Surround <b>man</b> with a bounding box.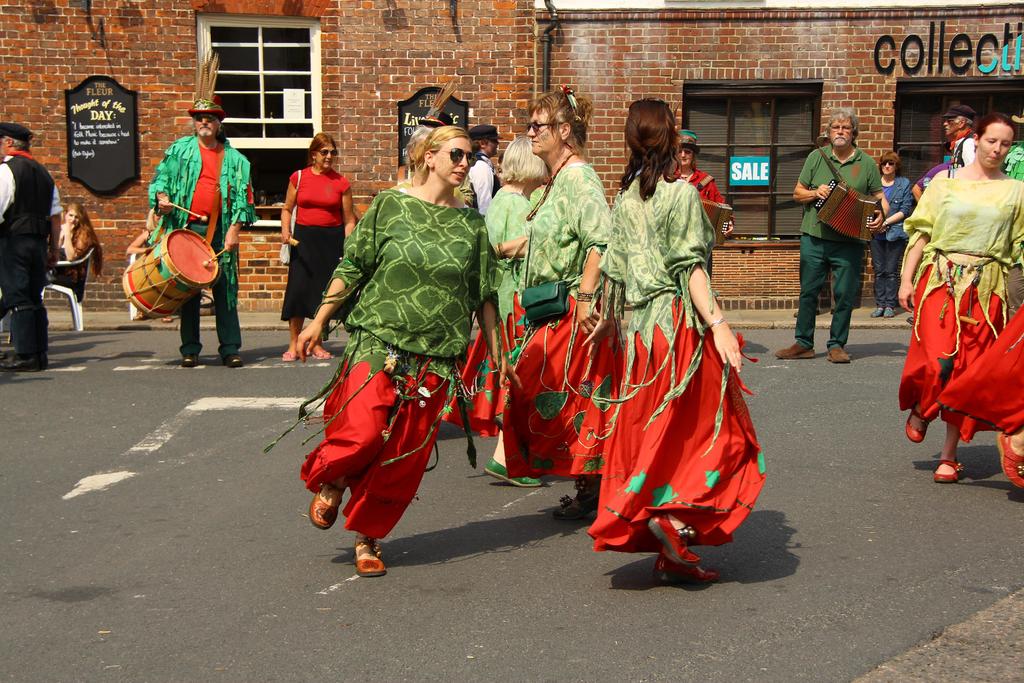
{"left": 0, "top": 120, "right": 68, "bottom": 372}.
